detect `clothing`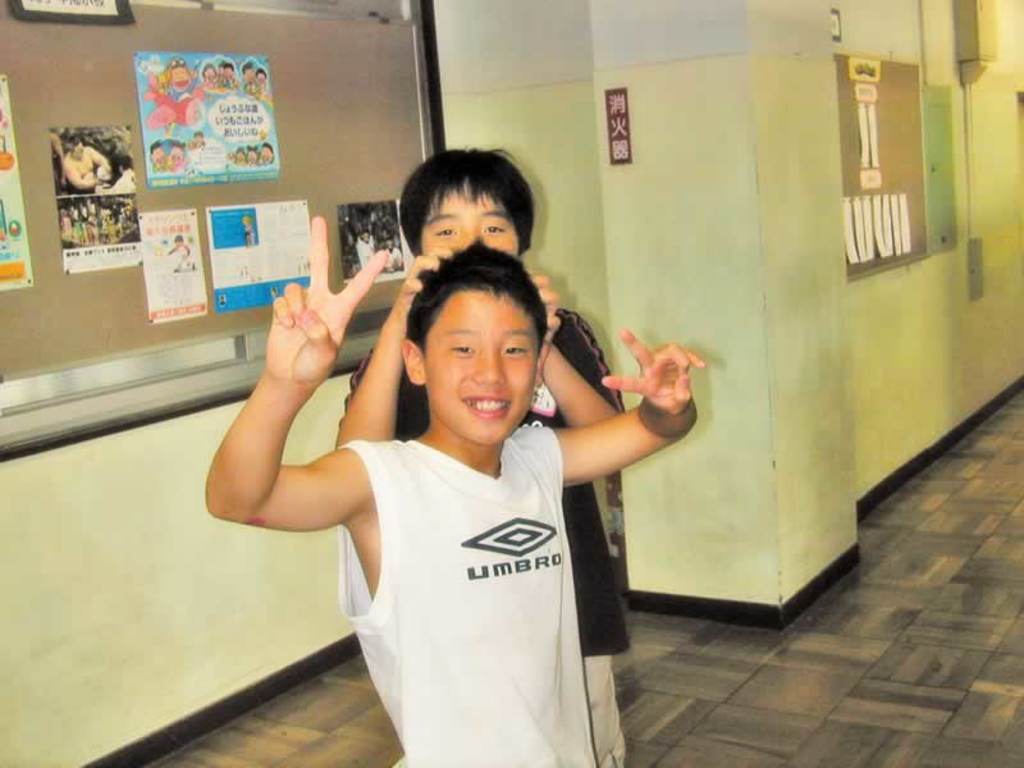
[x1=340, y1=305, x2=631, y2=767]
